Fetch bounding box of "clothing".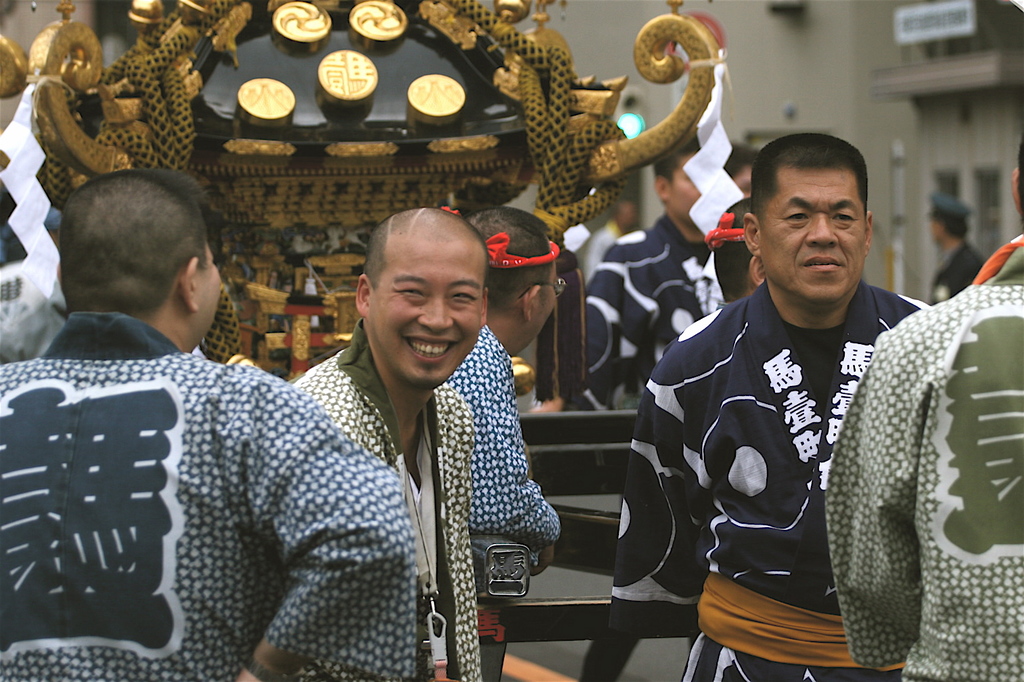
Bbox: BBox(608, 274, 939, 681).
